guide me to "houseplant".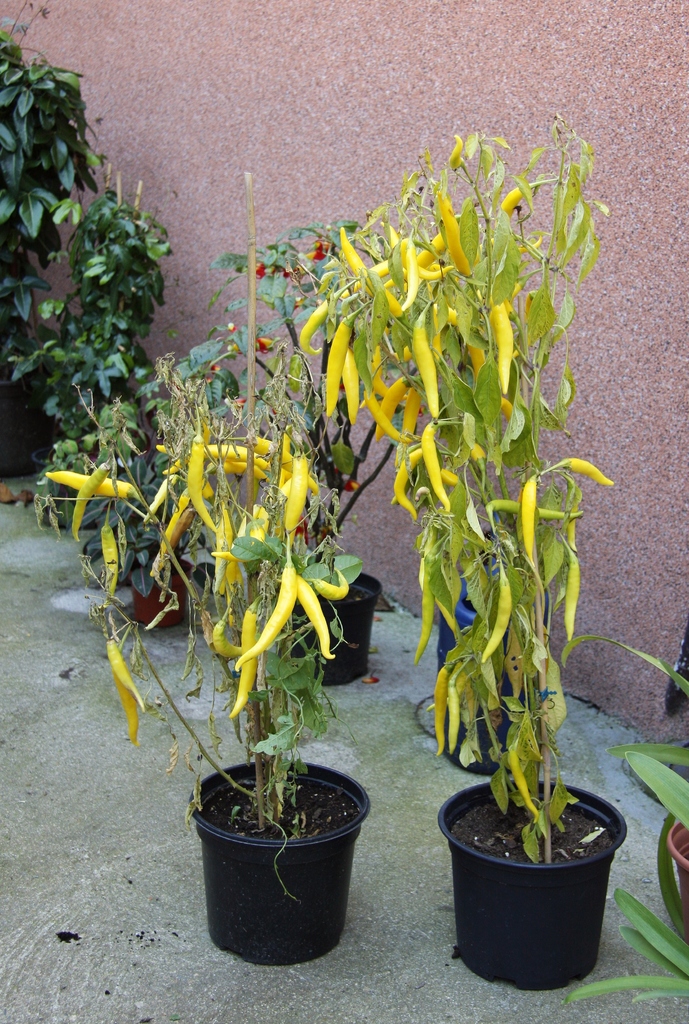
Guidance: [x1=265, y1=337, x2=398, y2=683].
